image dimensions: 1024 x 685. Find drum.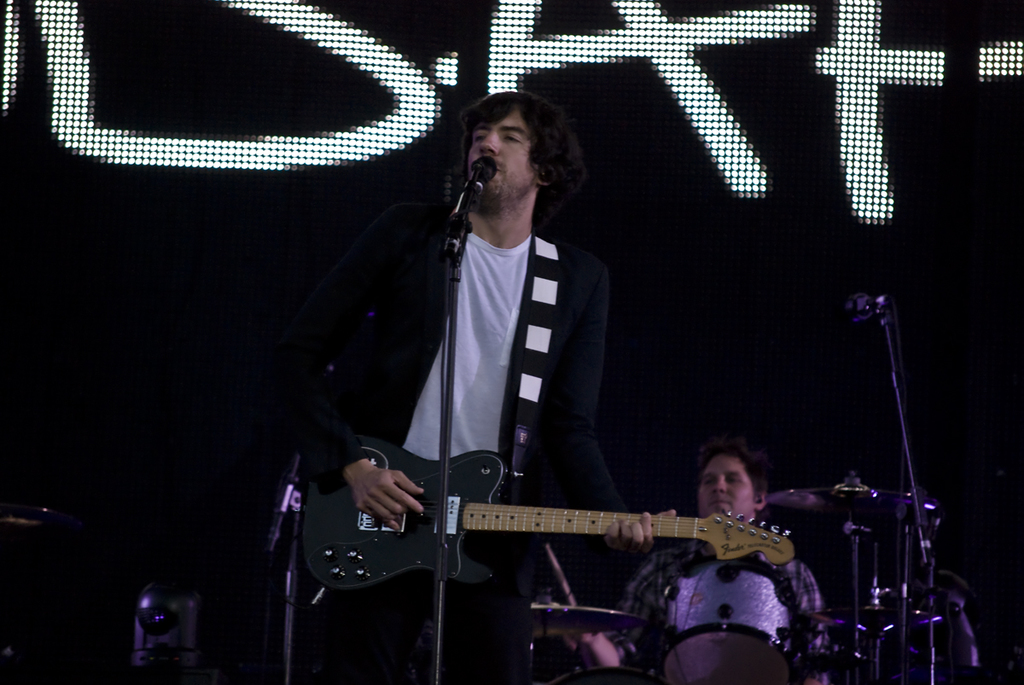
[left=543, top=666, right=669, bottom=684].
